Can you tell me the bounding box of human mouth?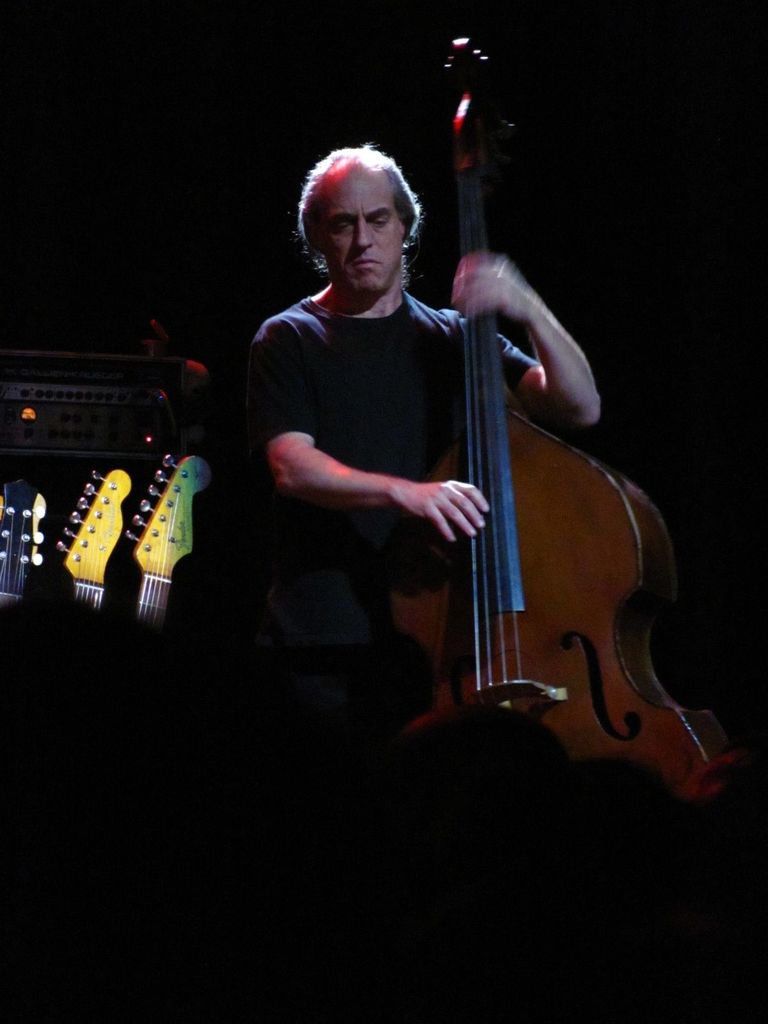
(x1=355, y1=253, x2=384, y2=269).
